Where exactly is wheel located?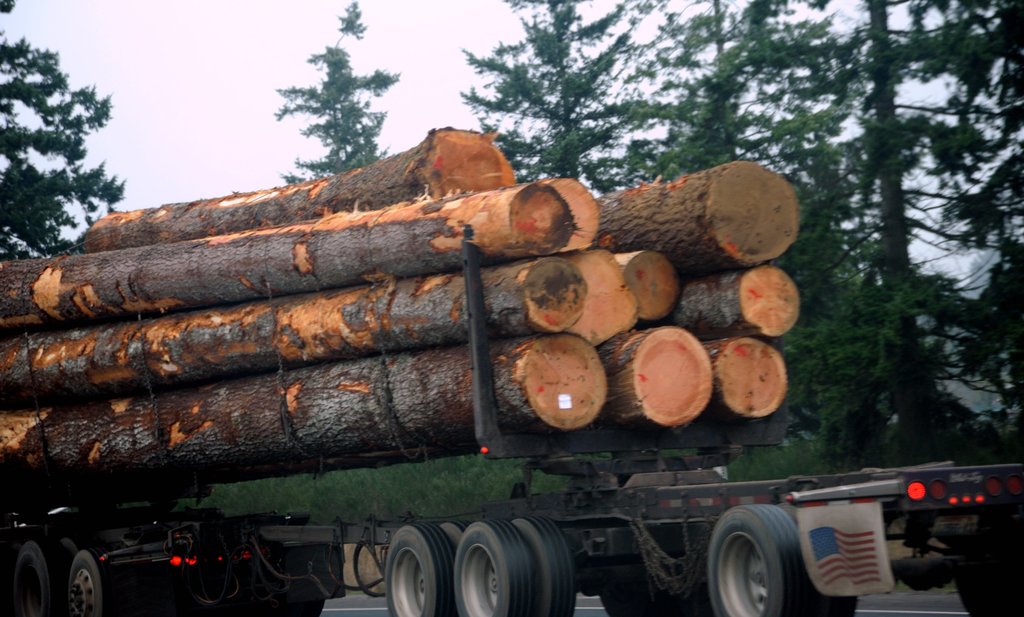
Its bounding box is bbox=[948, 538, 1023, 616].
